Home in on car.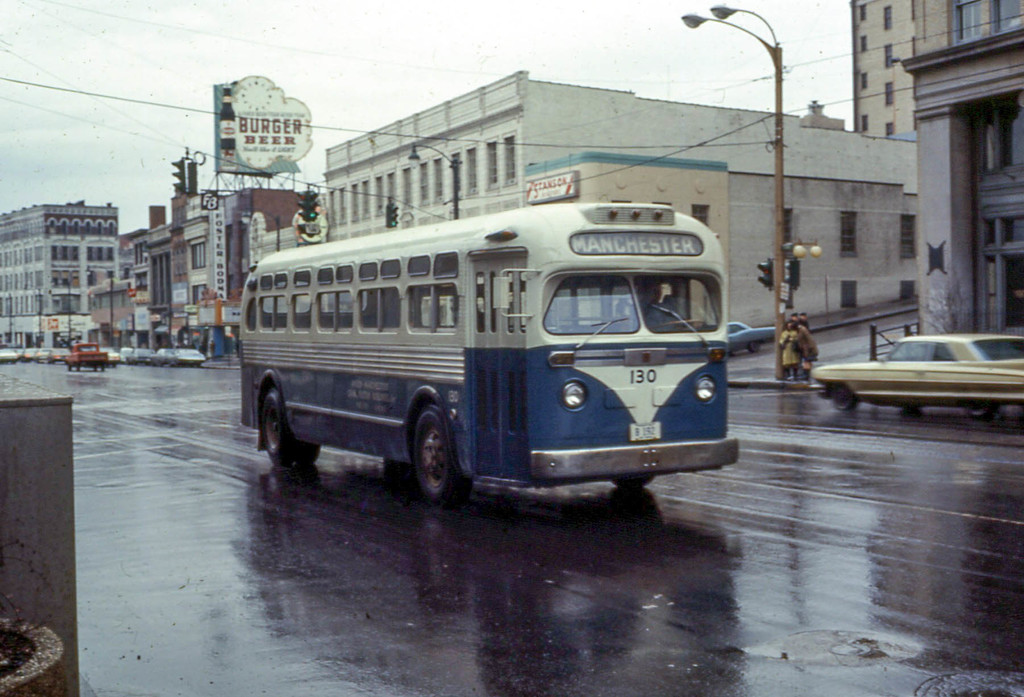
Homed in at x1=805 y1=330 x2=1023 y2=414.
